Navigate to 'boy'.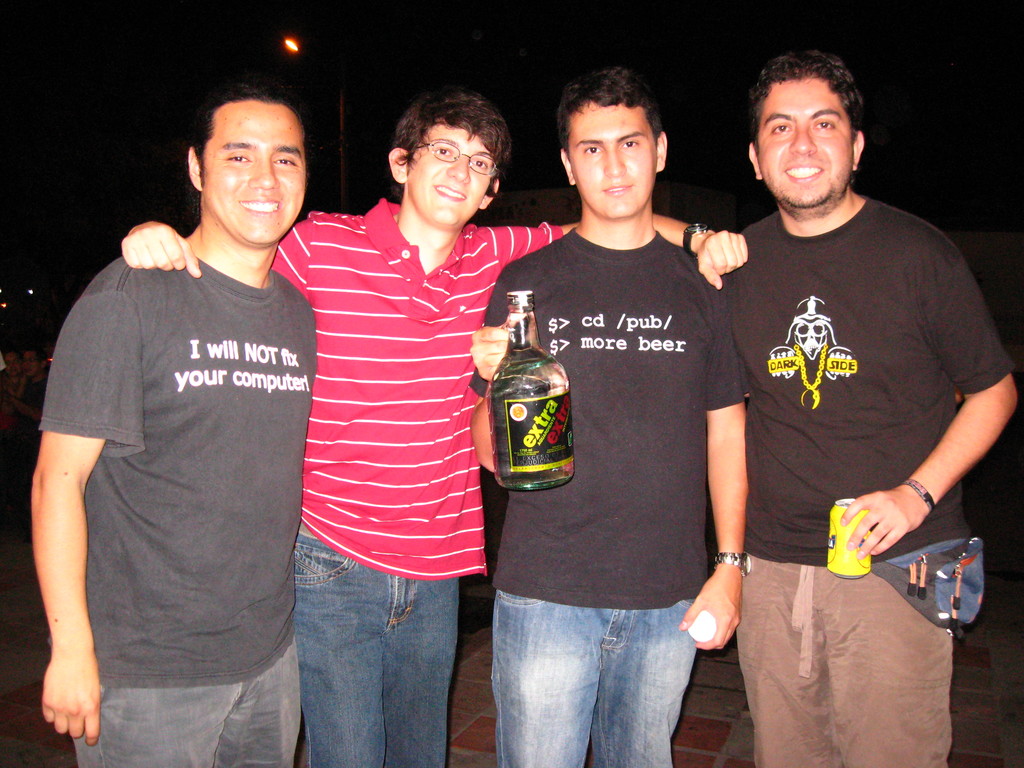
Navigation target: (469, 61, 751, 767).
